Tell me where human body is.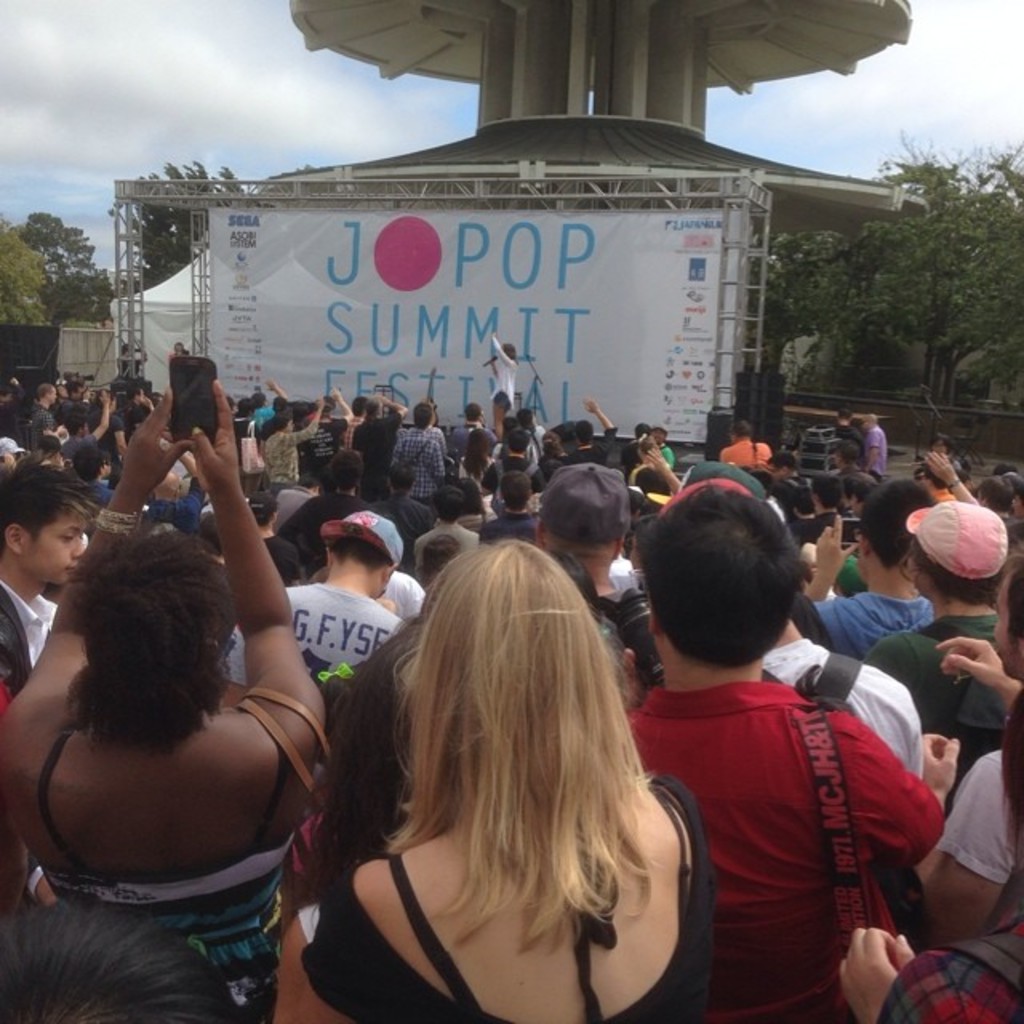
human body is at <bbox>398, 395, 459, 496</bbox>.
